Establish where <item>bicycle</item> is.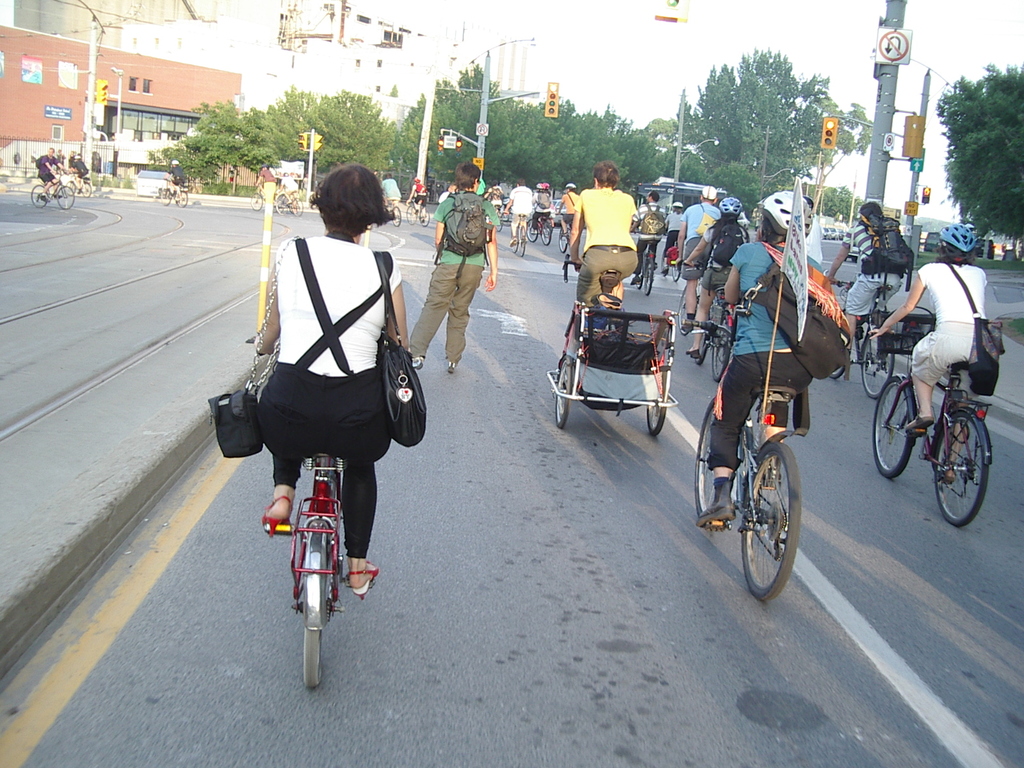
Established at BBox(660, 244, 682, 281).
